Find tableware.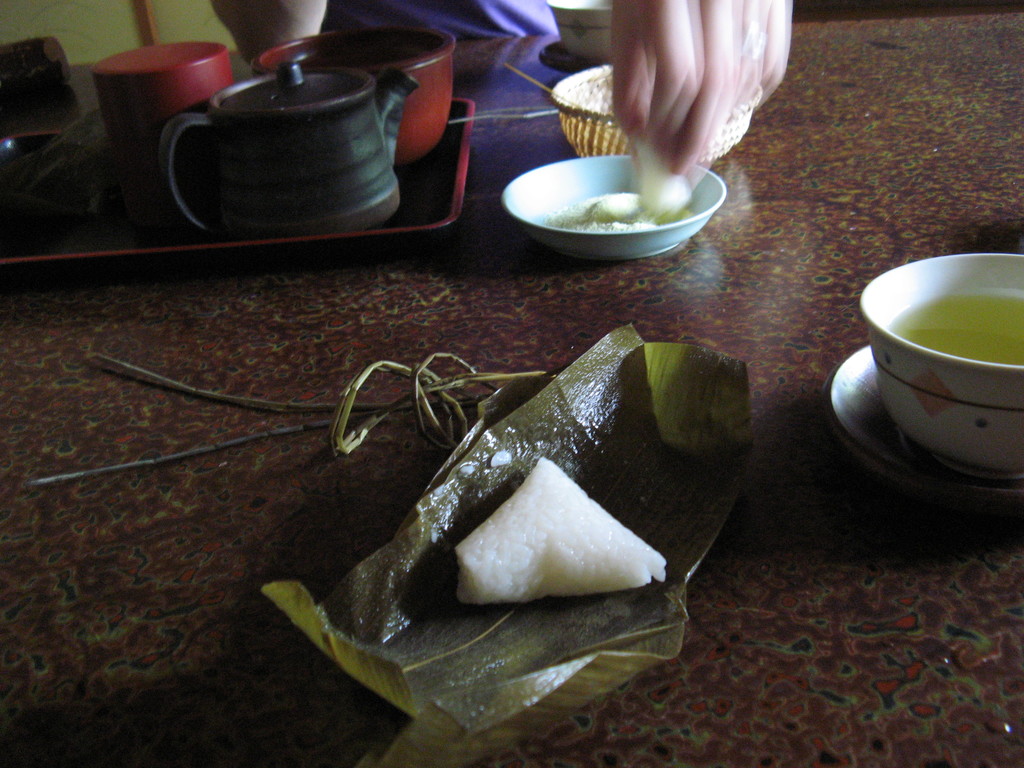
Rect(250, 29, 460, 164).
